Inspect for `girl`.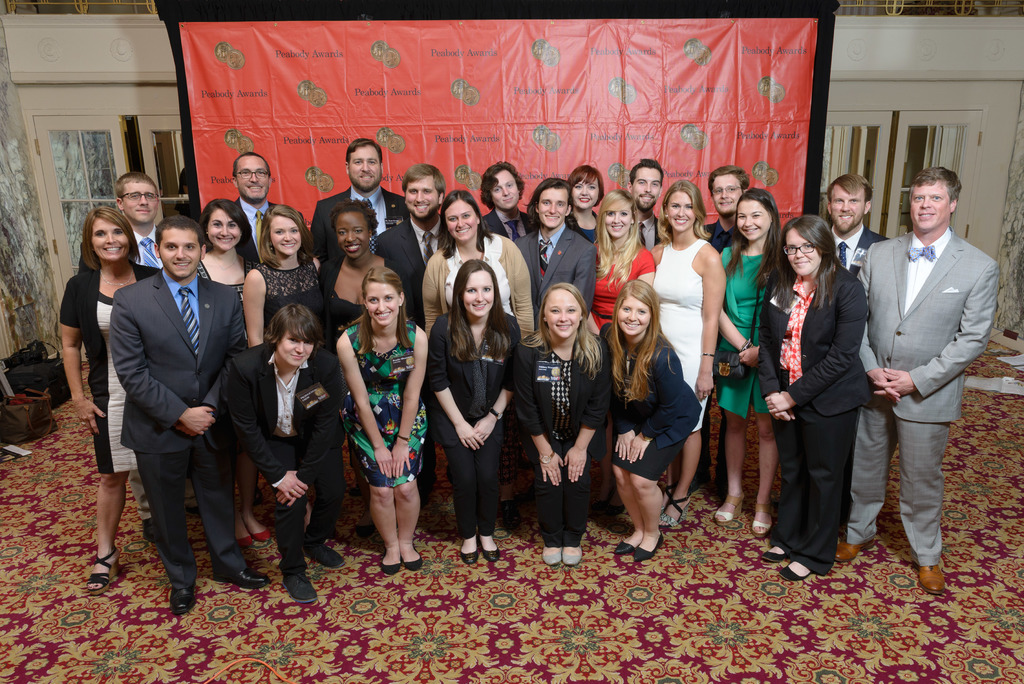
Inspection: (601,279,701,561).
